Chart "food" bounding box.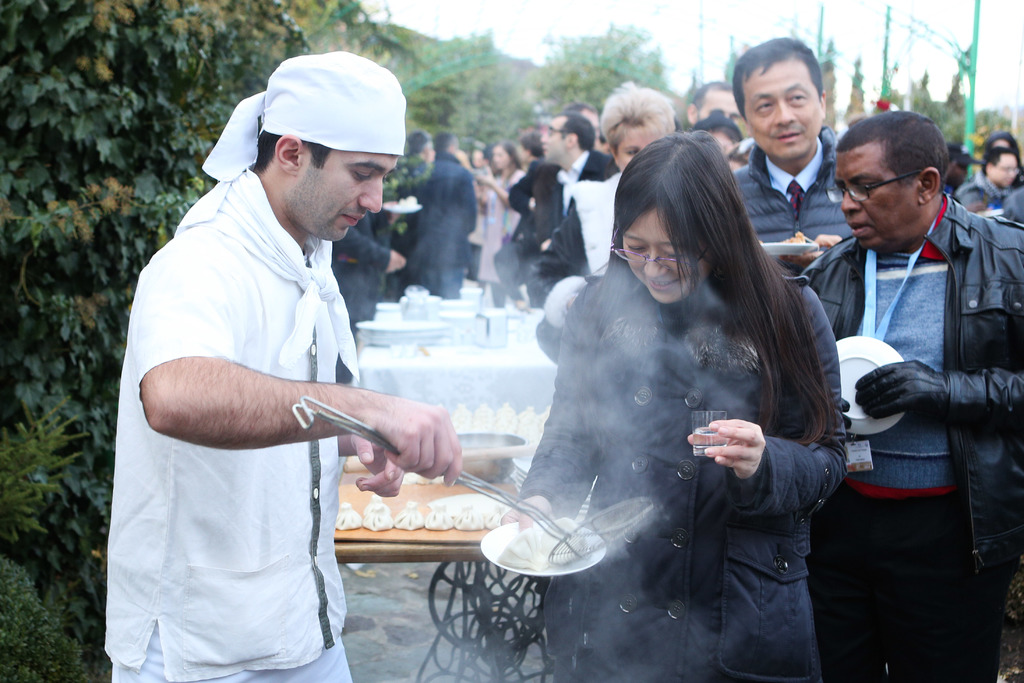
Charted: <box>444,402,554,459</box>.
